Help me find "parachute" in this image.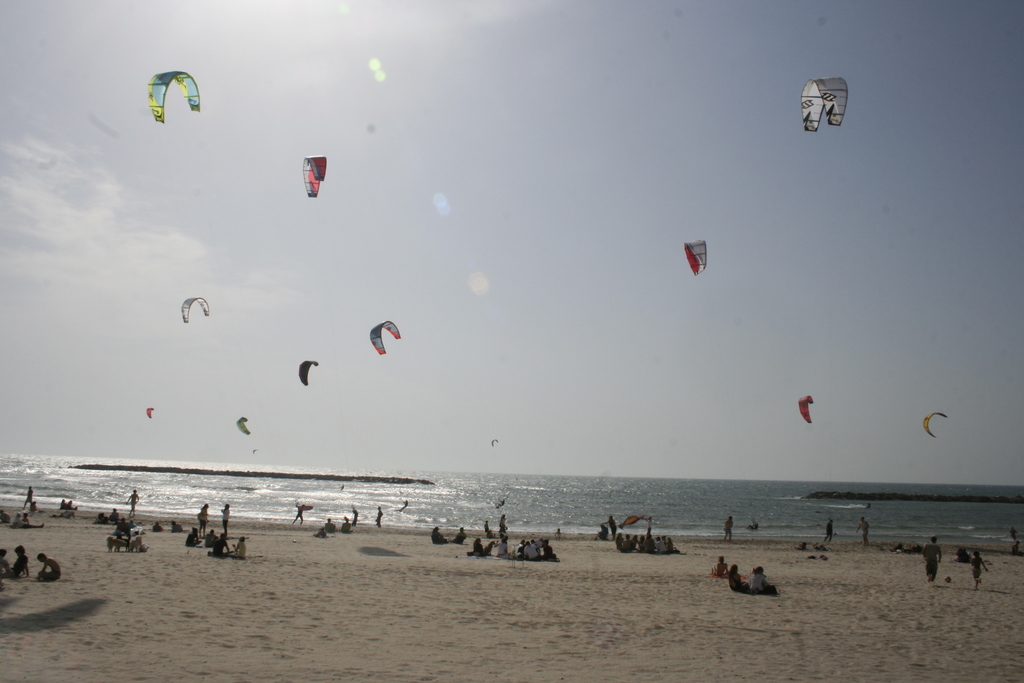
Found it: <bbox>145, 406, 157, 420</bbox>.
